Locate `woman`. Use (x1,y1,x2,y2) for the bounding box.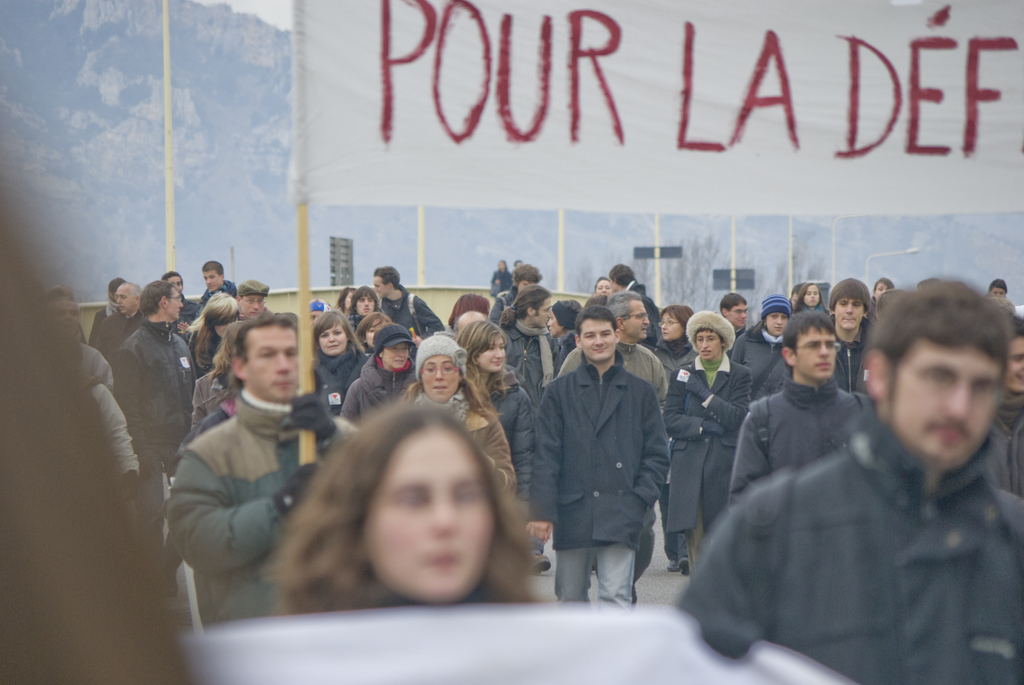
(791,285,833,313).
